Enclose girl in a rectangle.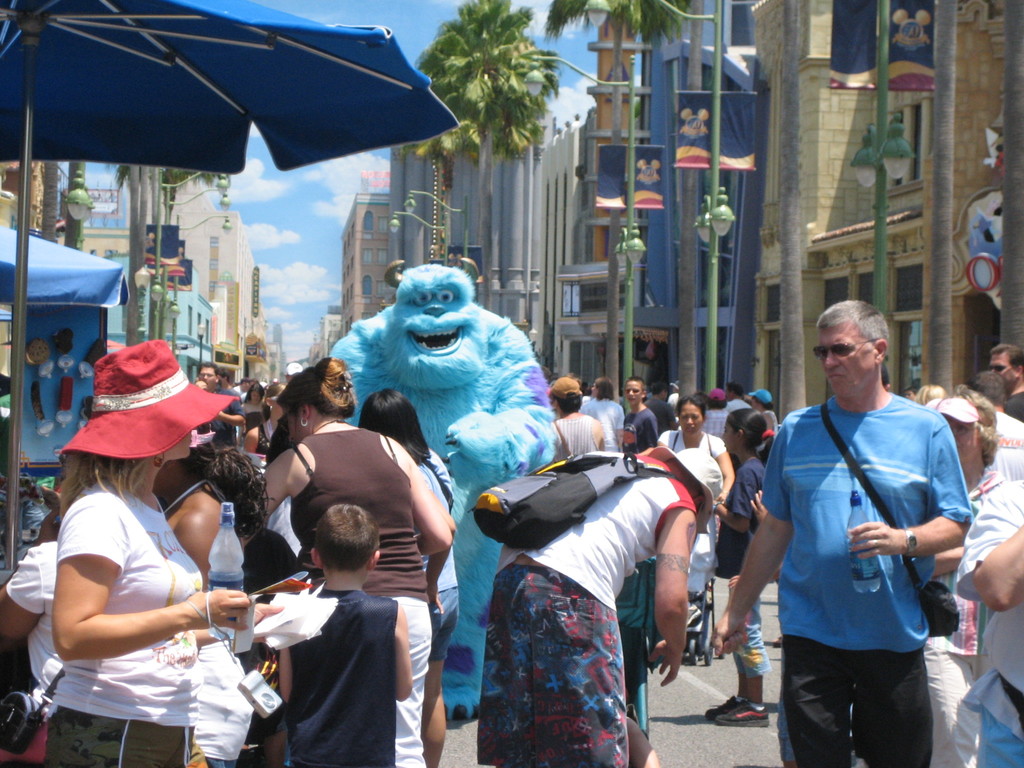
detection(48, 340, 285, 767).
